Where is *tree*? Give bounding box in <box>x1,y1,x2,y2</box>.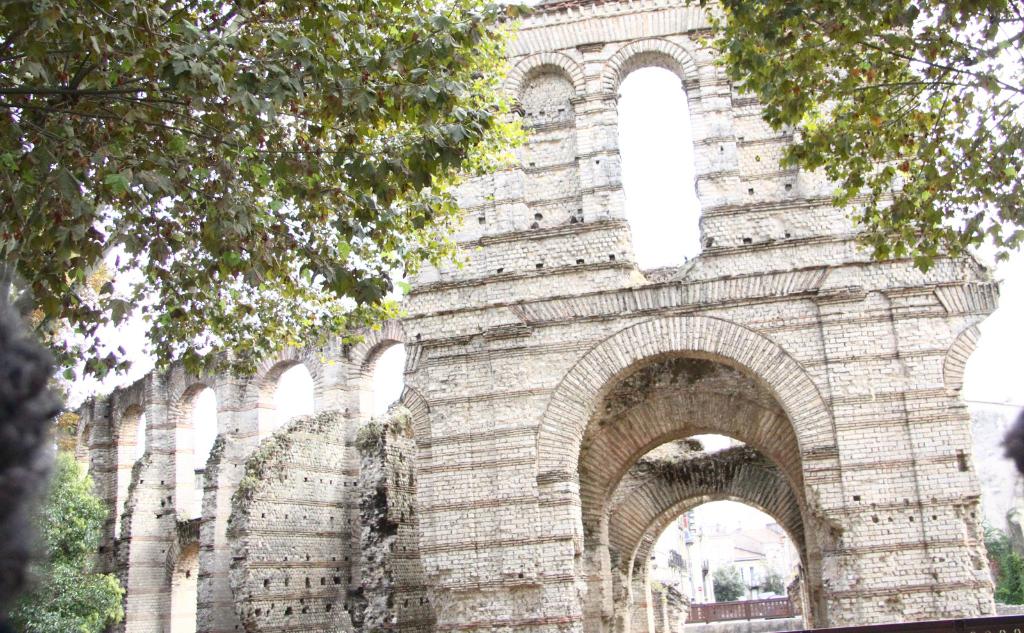
<box>760,570,785,595</box>.
